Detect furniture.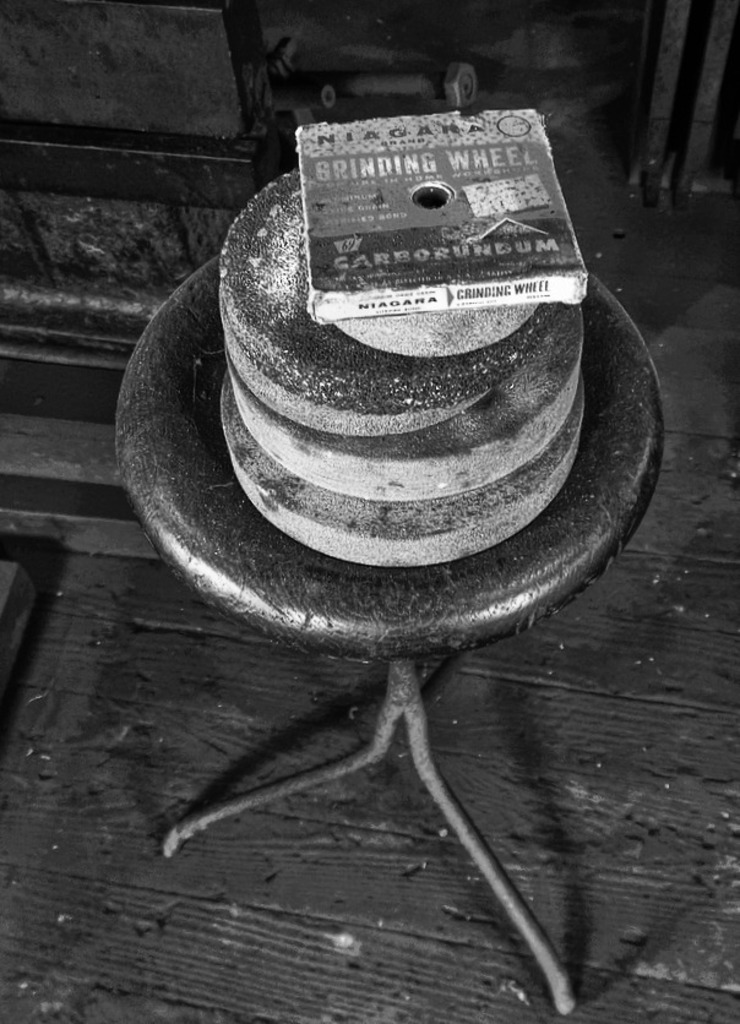
Detected at (left=100, top=245, right=675, bottom=1014).
